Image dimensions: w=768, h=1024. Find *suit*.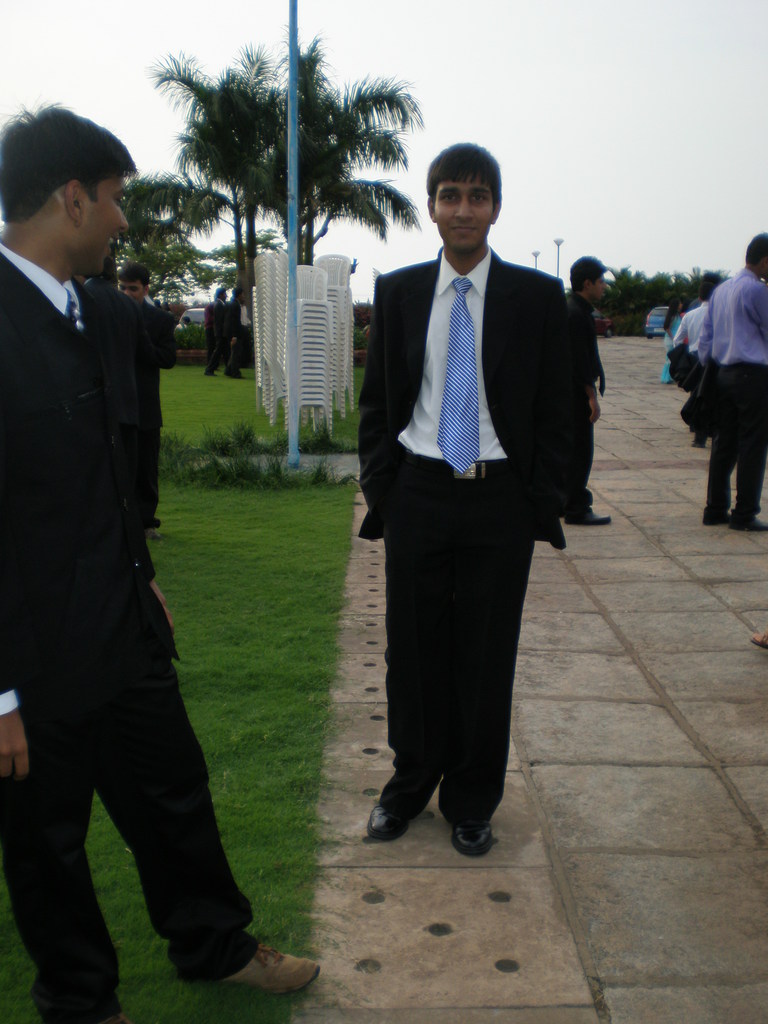
bbox=(677, 384, 717, 440).
